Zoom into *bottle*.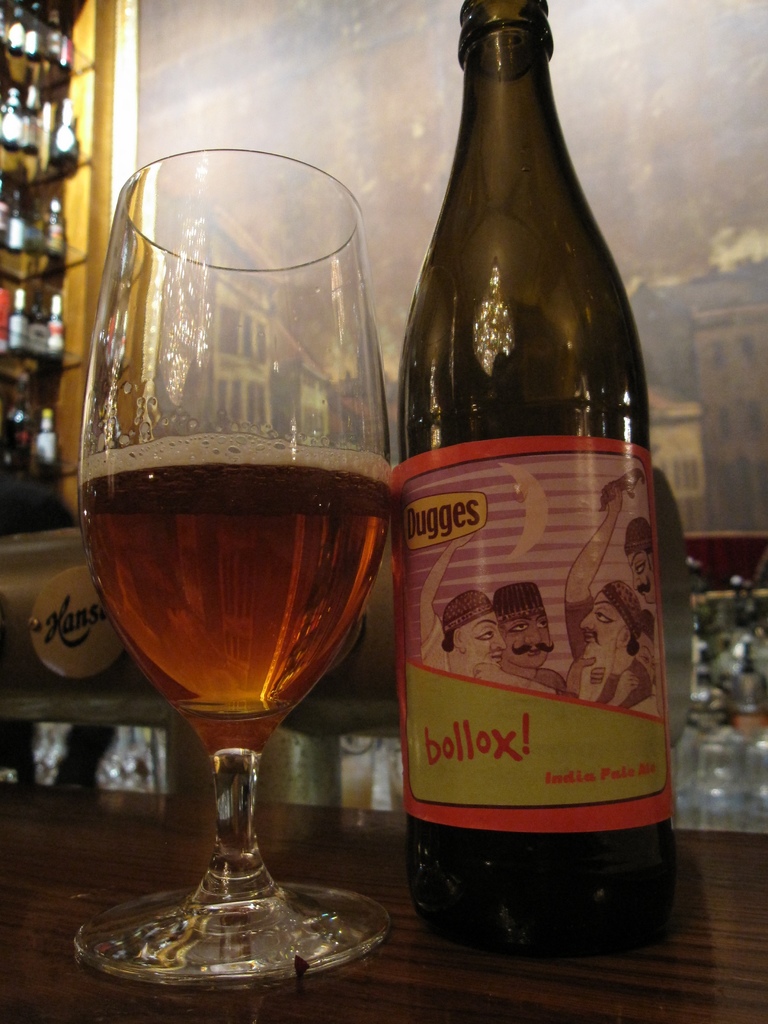
Zoom target: 44,198,68,255.
